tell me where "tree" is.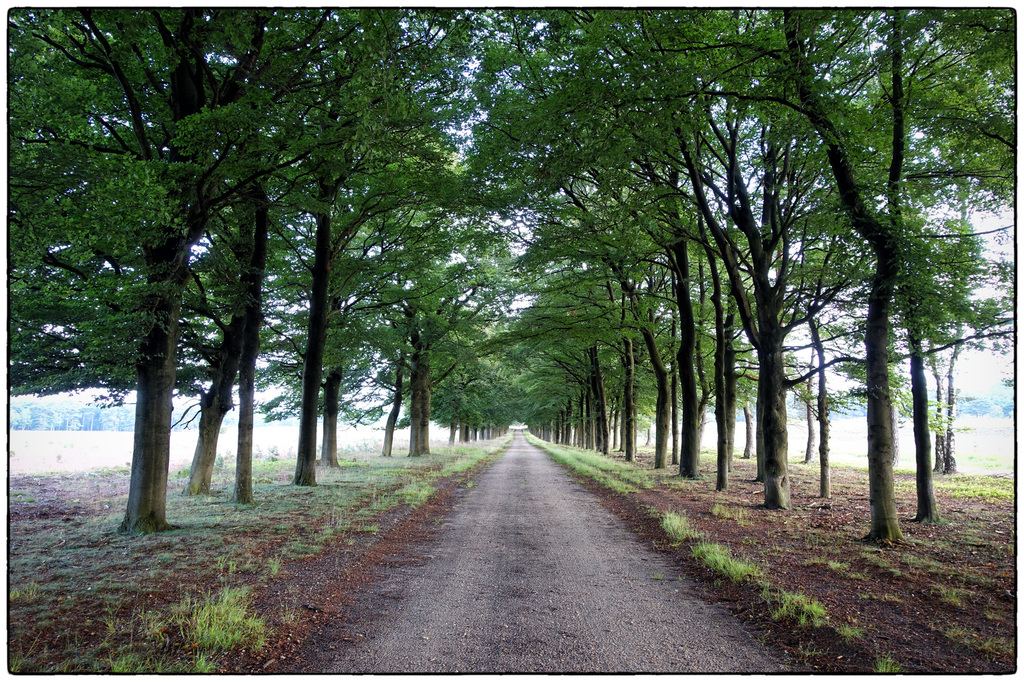
"tree" is at rect(349, 170, 417, 471).
